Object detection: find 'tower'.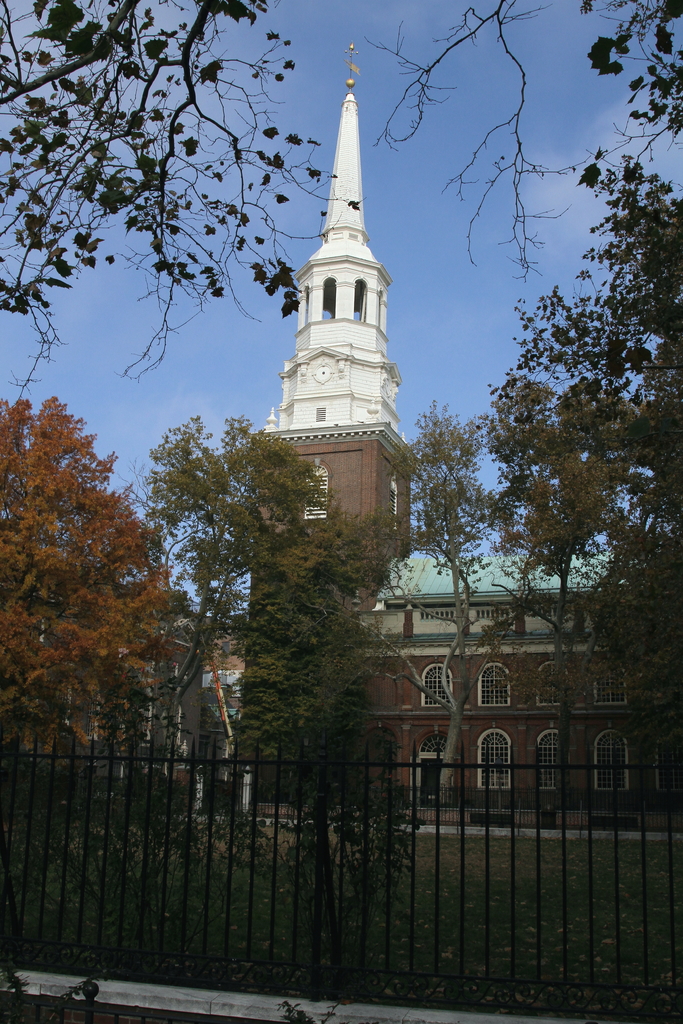
bbox=[254, 60, 427, 529].
